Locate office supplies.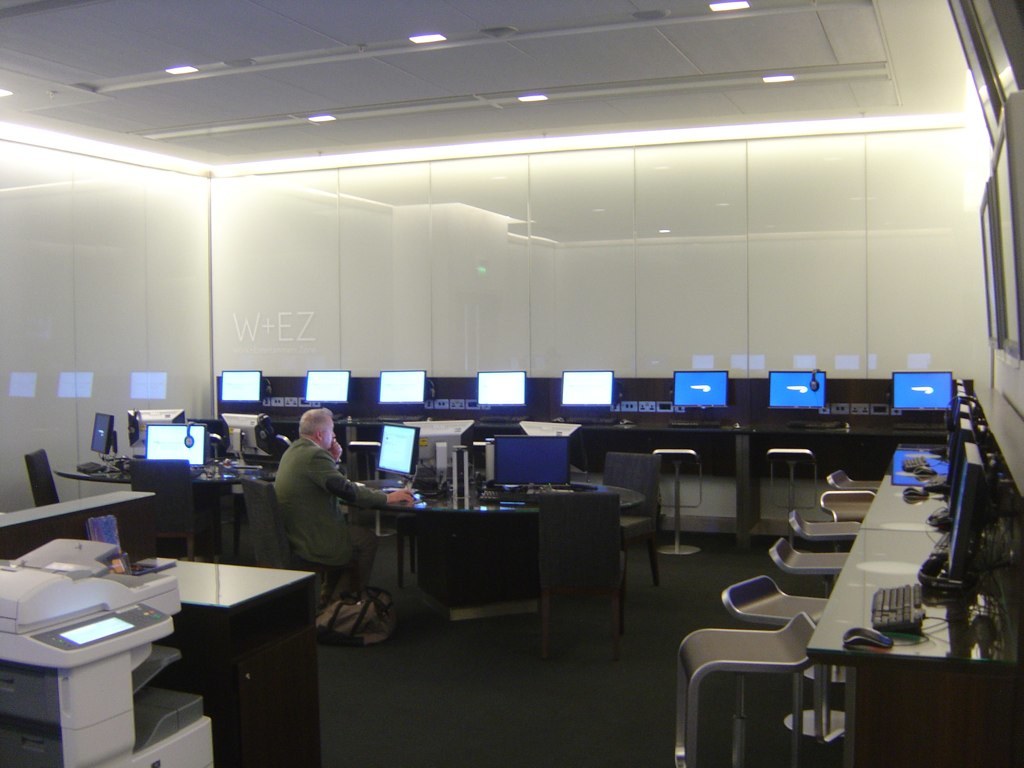
Bounding box: 165, 552, 331, 767.
